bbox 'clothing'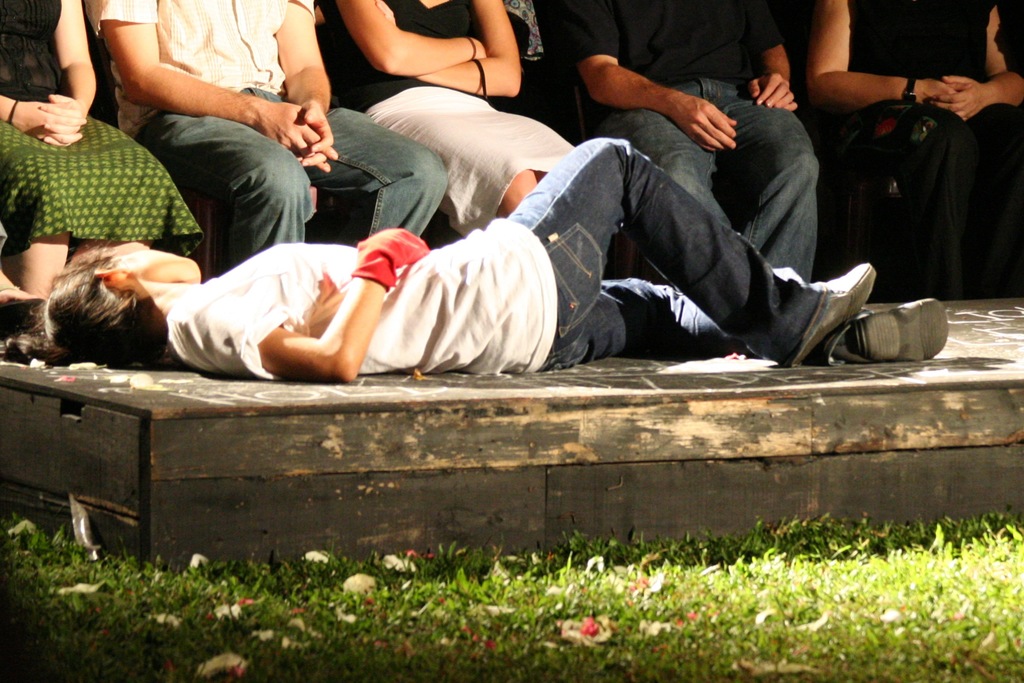
detection(90, 0, 462, 264)
